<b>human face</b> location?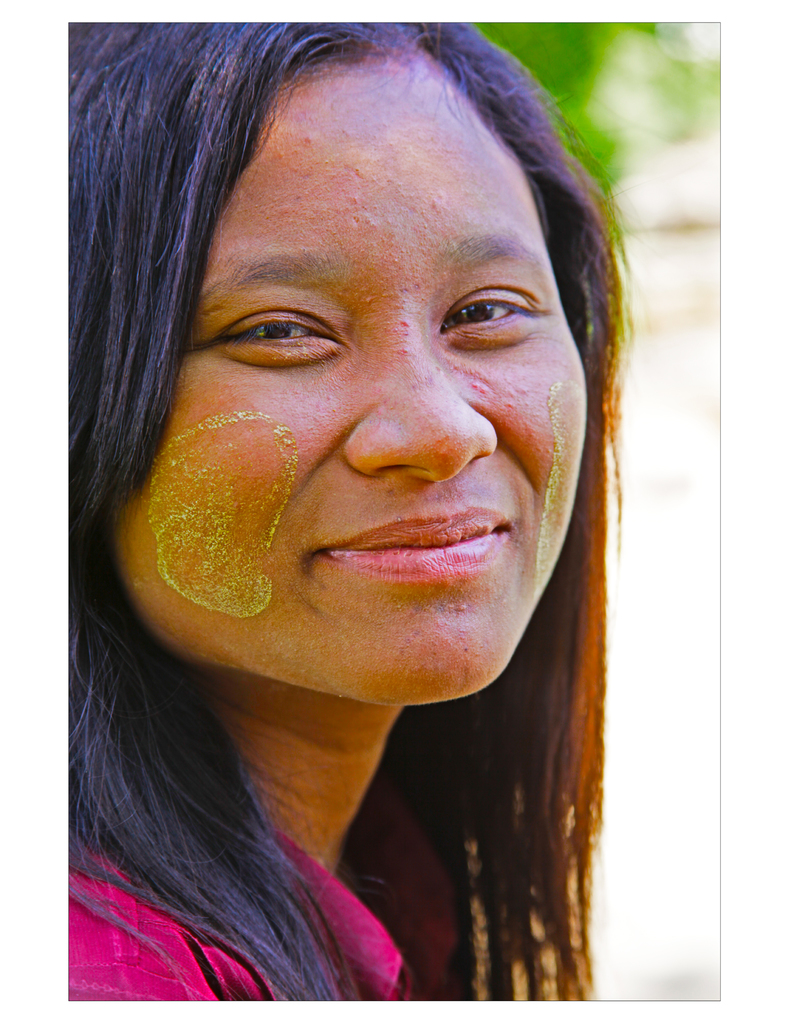
rect(114, 57, 595, 705)
